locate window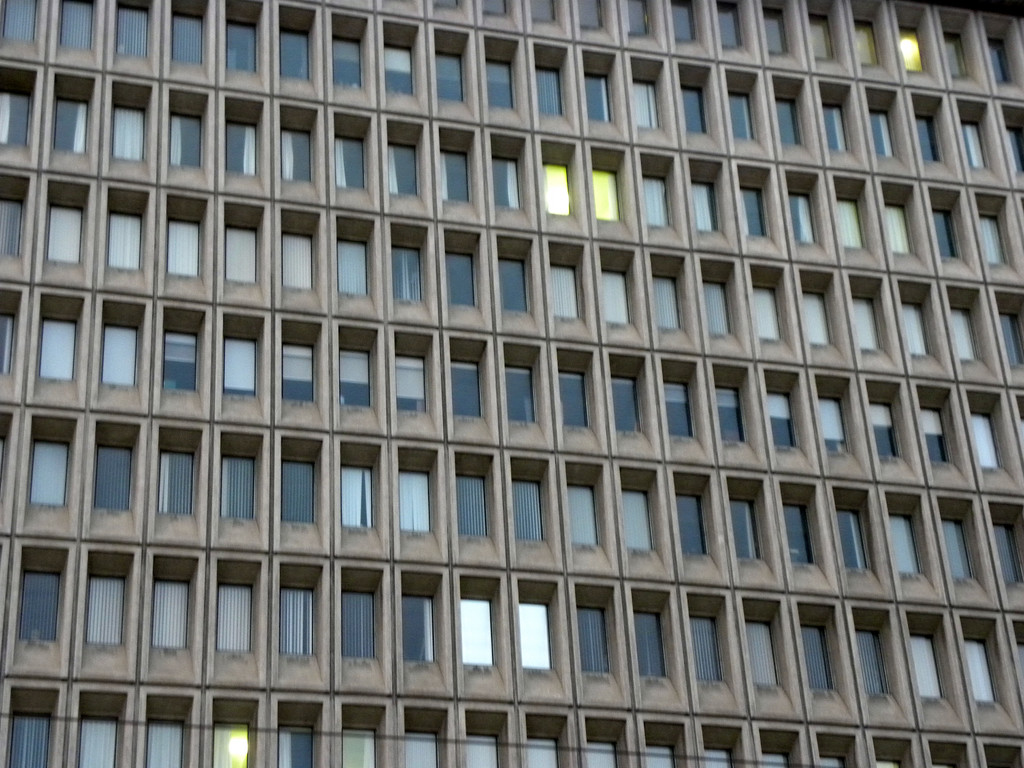
<bbox>954, 610, 1023, 737</bbox>
